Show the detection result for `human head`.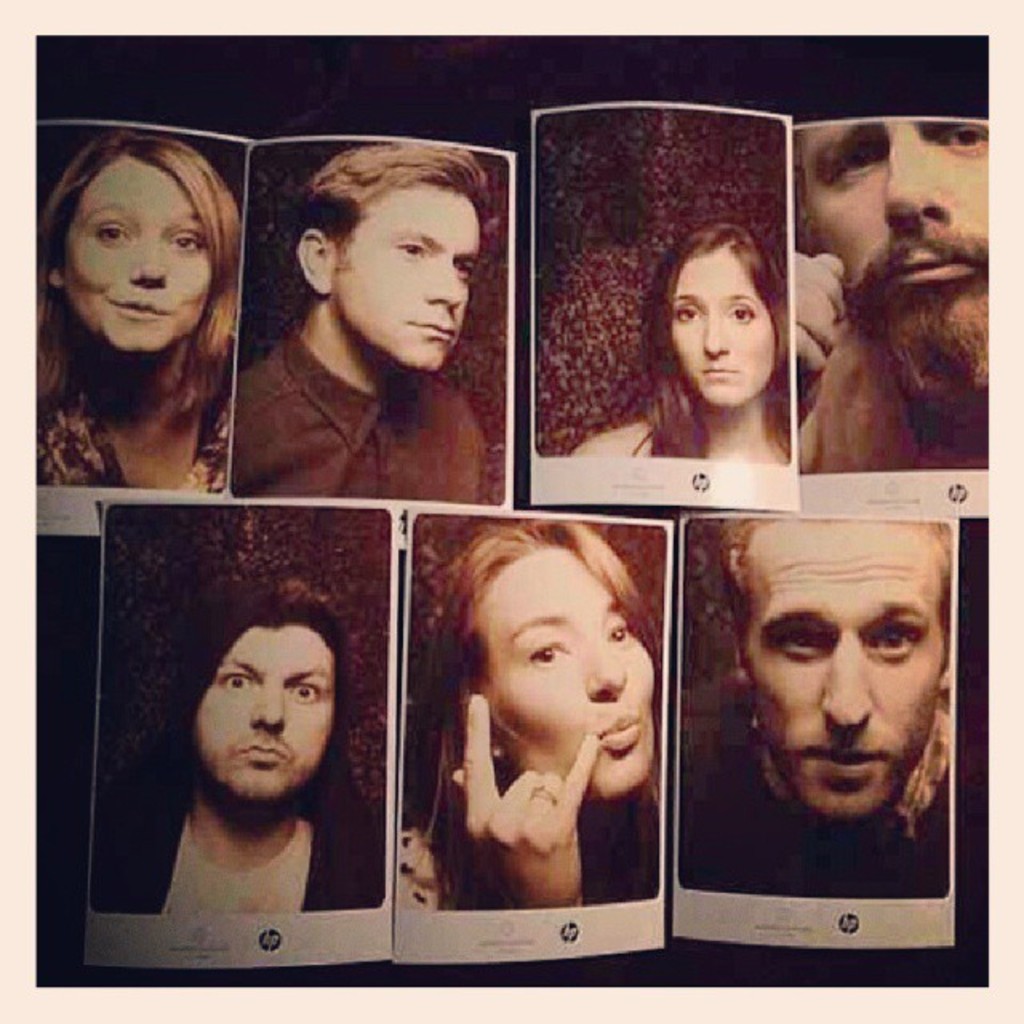
Rect(267, 128, 510, 366).
